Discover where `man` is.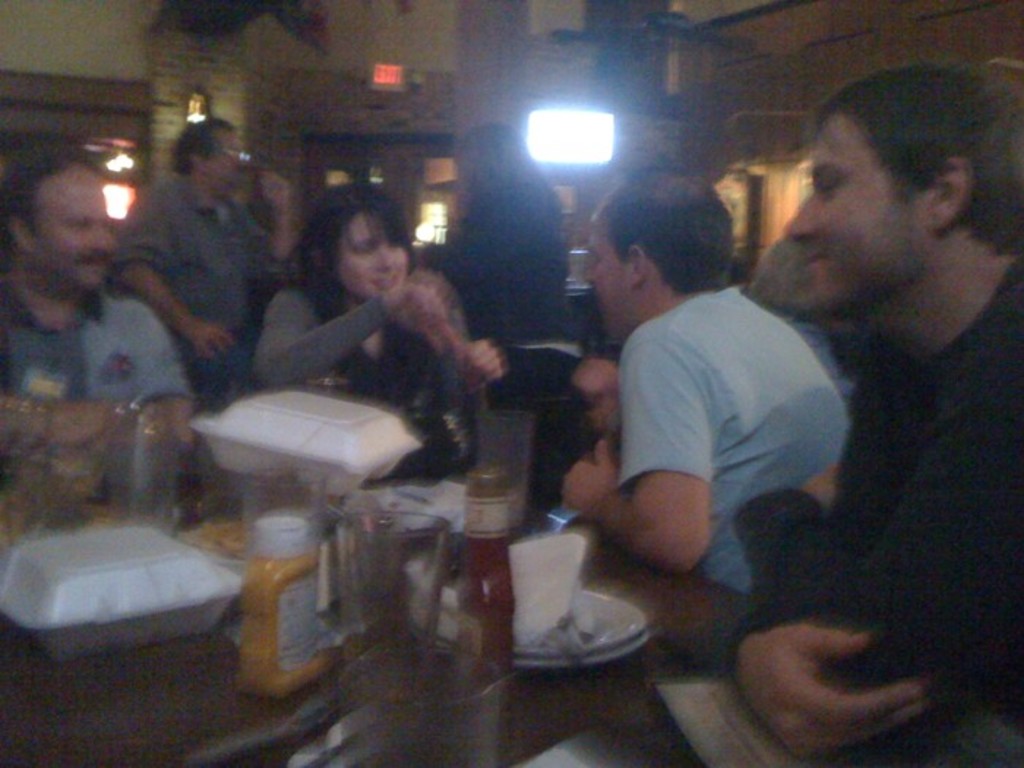
Discovered at crop(559, 162, 848, 588).
